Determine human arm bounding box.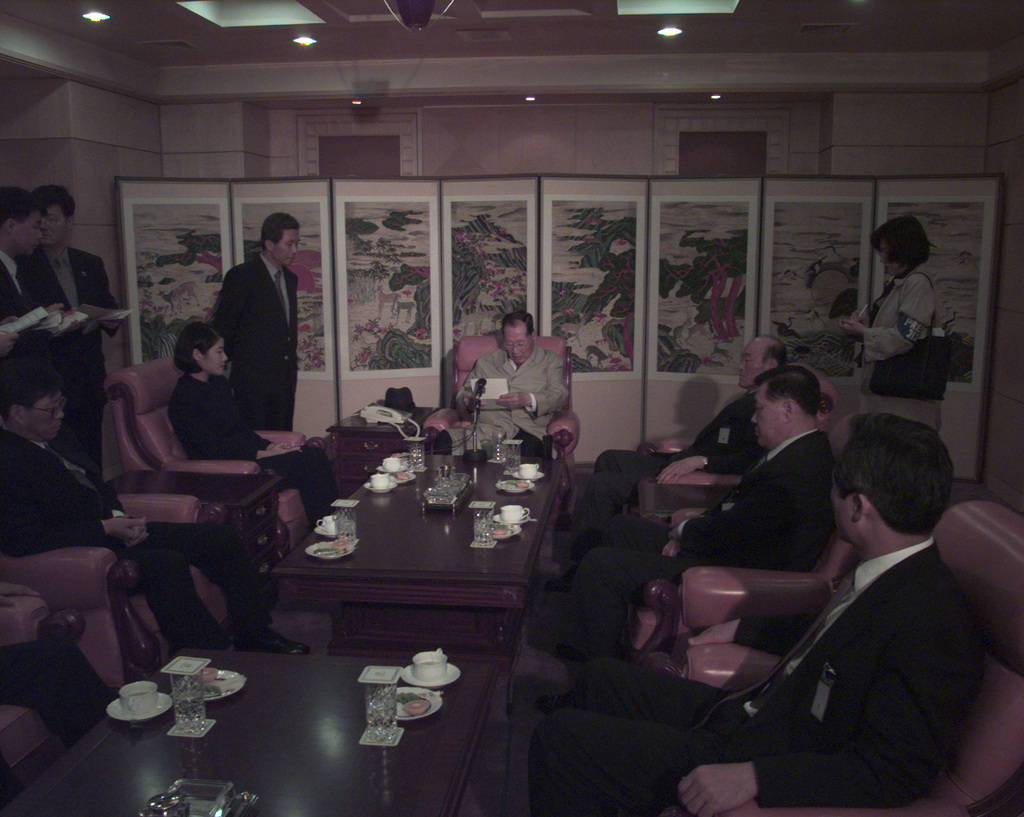
Determined: (207, 270, 237, 334).
